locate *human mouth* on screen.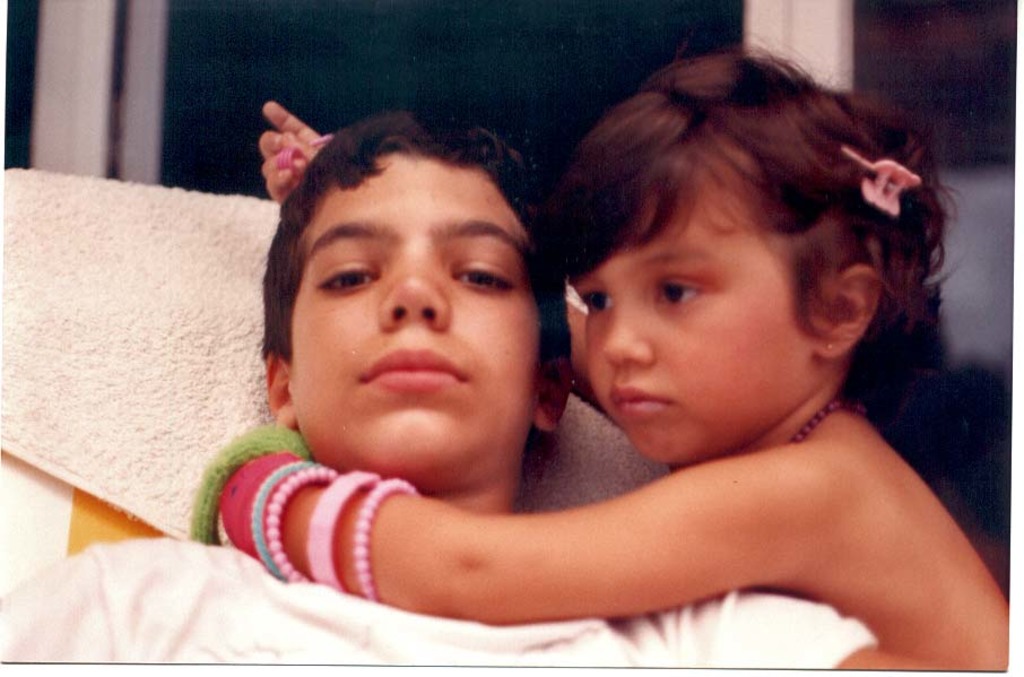
On screen at box(364, 349, 468, 393).
